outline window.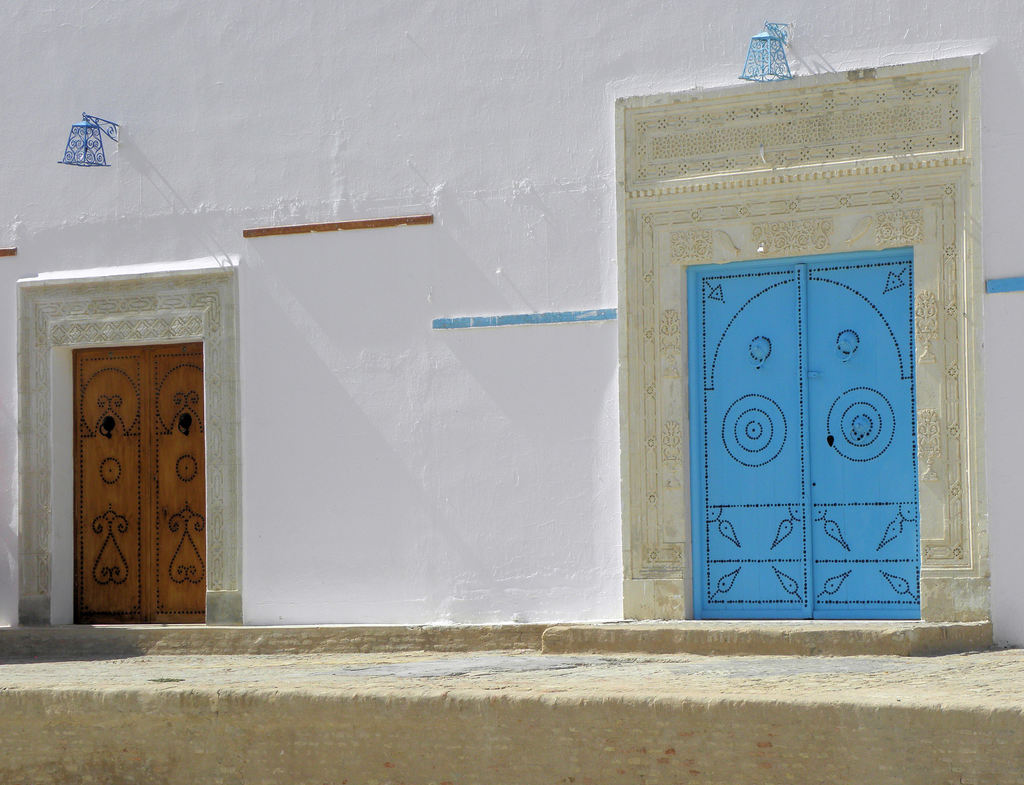
Outline: (left=675, top=100, right=954, bottom=672).
